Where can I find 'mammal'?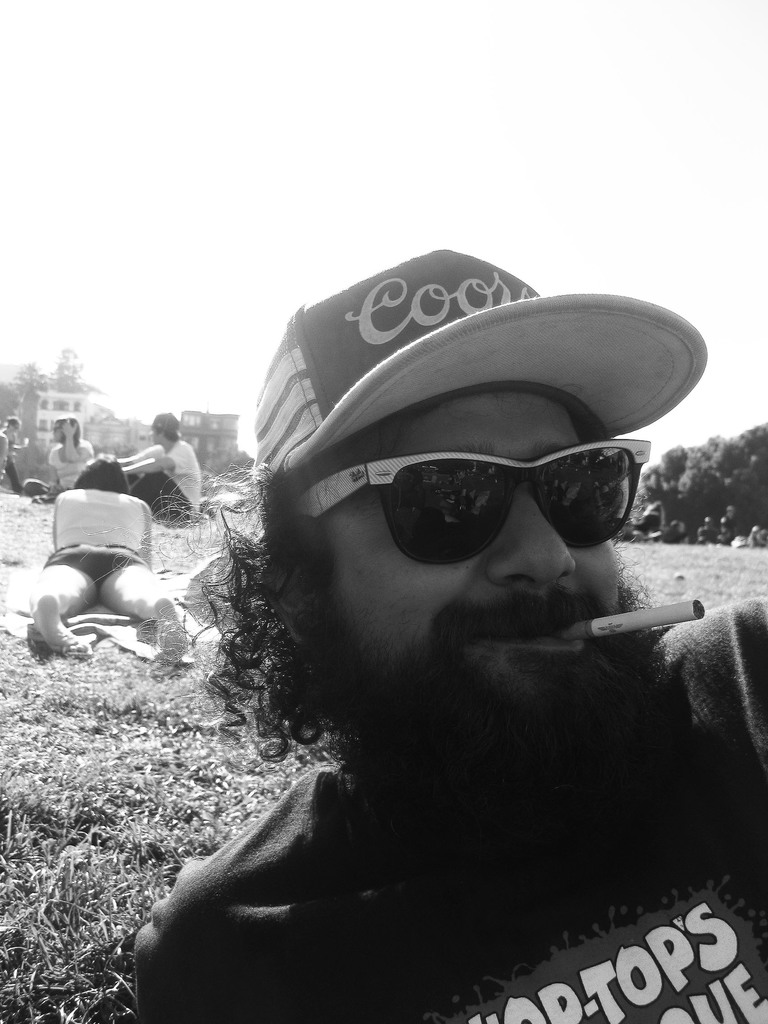
You can find it at [0,413,20,490].
